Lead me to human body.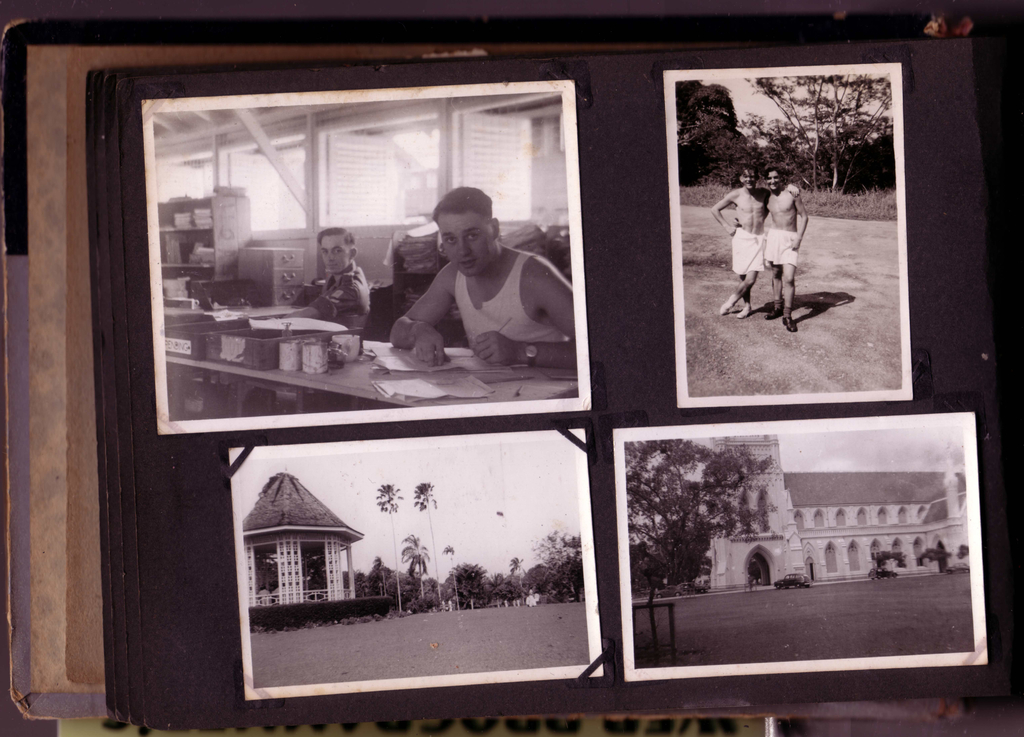
Lead to bbox=[294, 228, 378, 333].
